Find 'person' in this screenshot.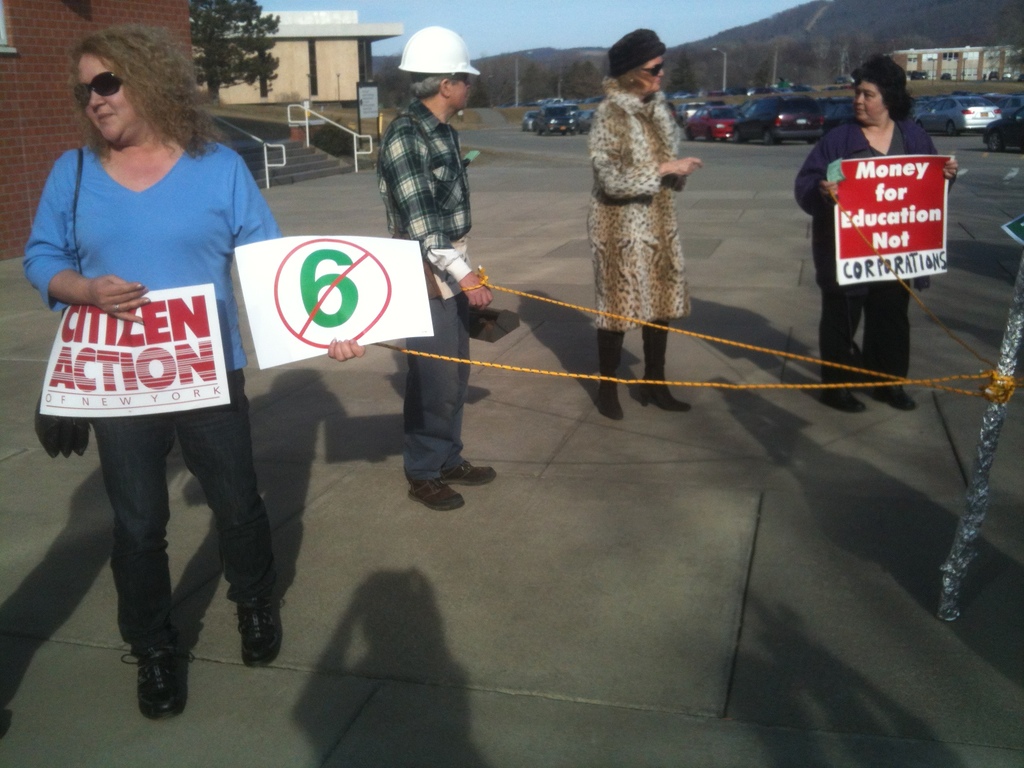
The bounding box for 'person' is [x1=377, y1=24, x2=493, y2=512].
